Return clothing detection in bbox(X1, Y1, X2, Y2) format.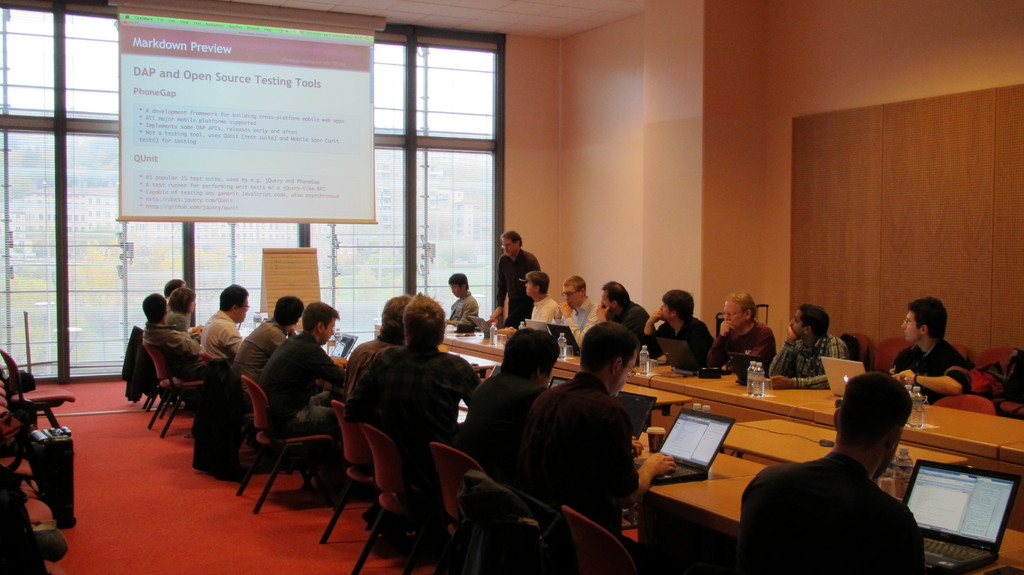
bbox(640, 316, 717, 366).
